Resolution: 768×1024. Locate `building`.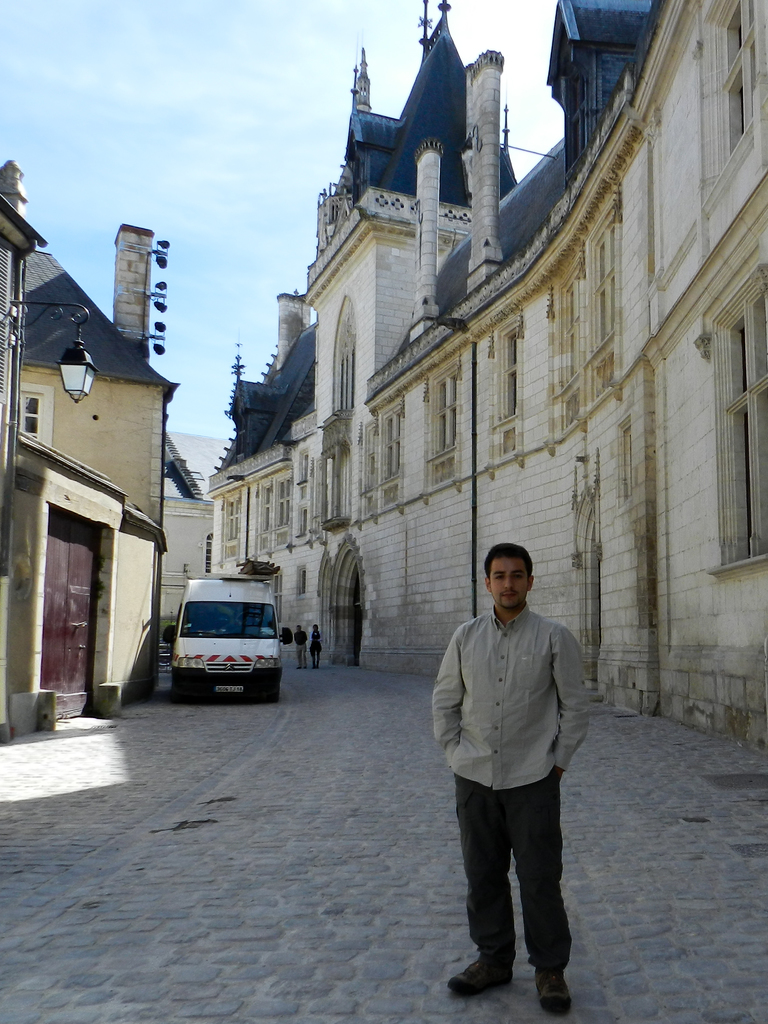
region(205, 0, 767, 759).
